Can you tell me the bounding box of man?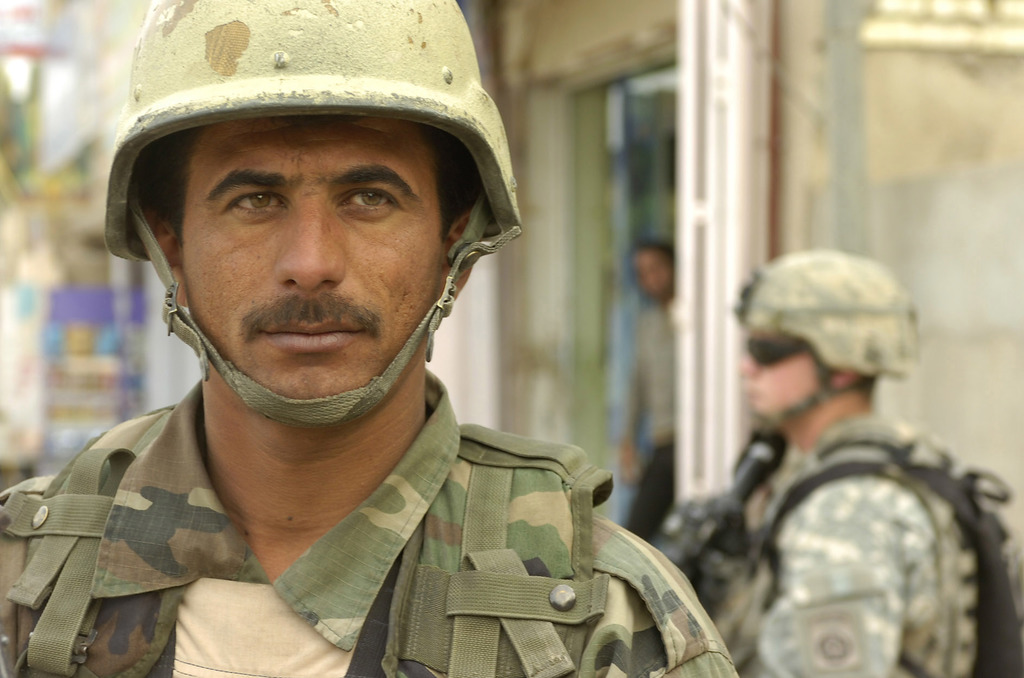
(x1=659, y1=248, x2=1023, y2=677).
